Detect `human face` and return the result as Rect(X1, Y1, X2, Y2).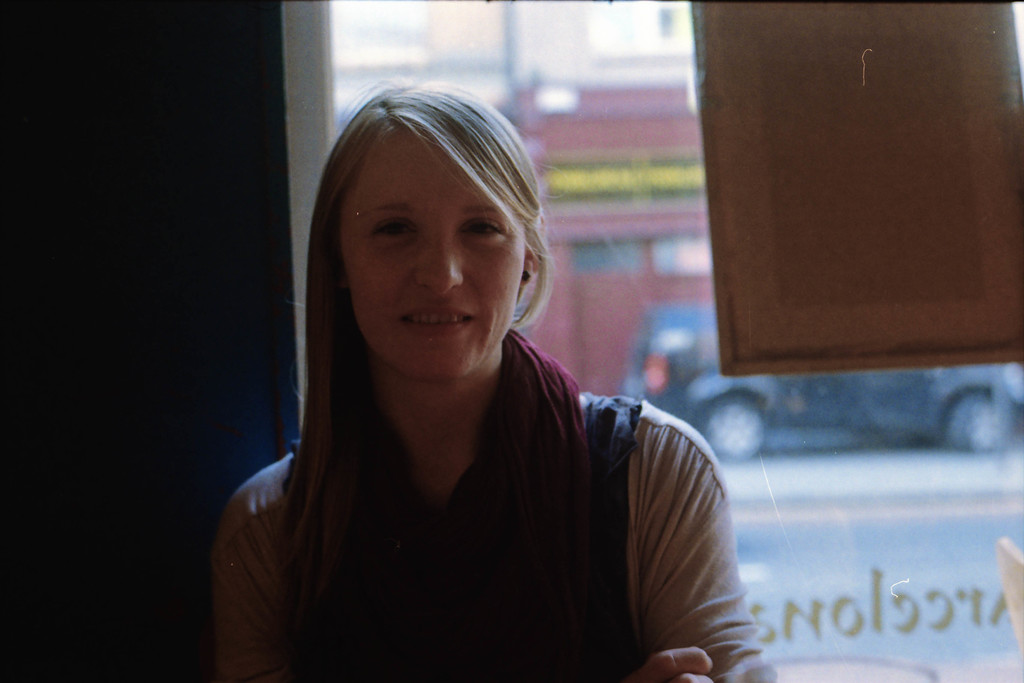
Rect(334, 125, 527, 380).
